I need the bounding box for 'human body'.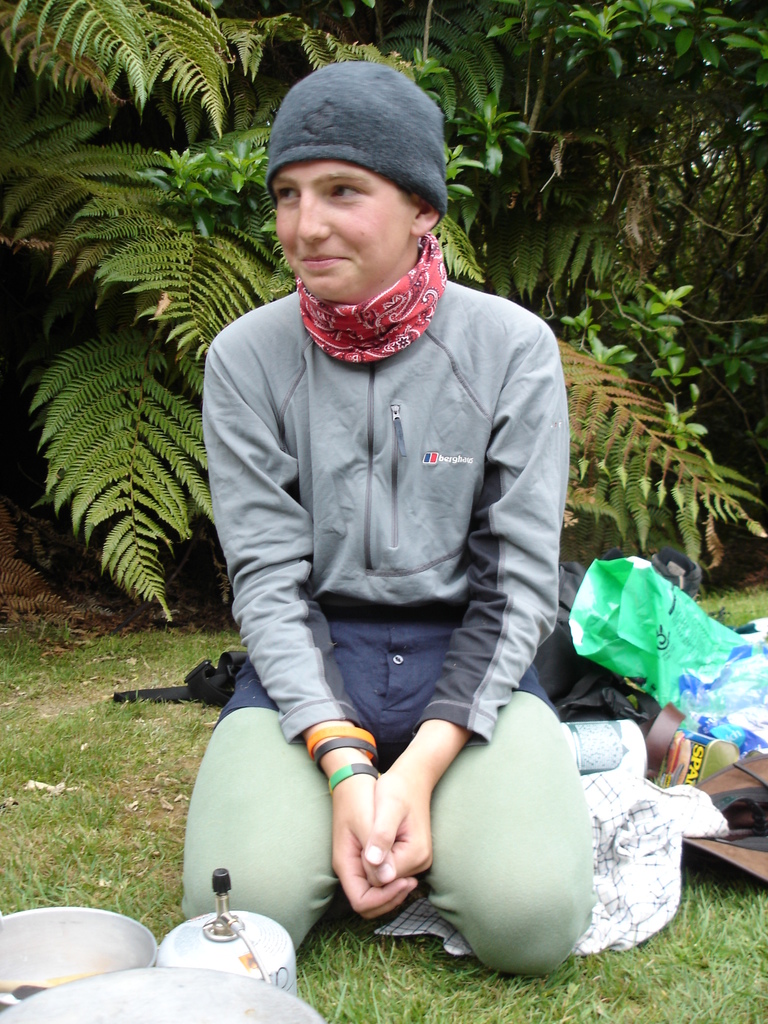
Here it is: bbox=[184, 79, 591, 968].
